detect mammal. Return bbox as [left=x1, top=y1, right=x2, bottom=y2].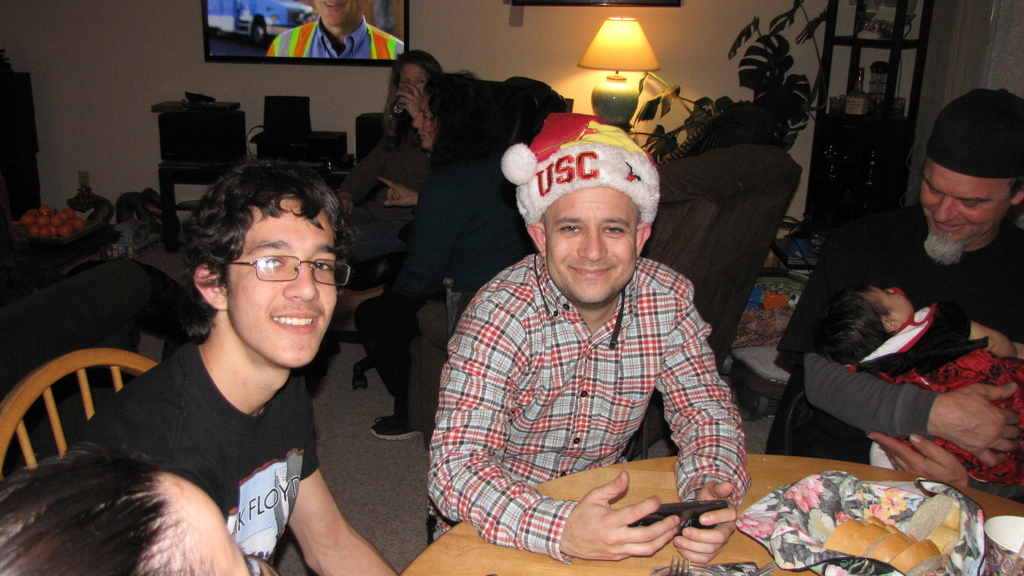
[left=0, top=441, right=255, bottom=575].
